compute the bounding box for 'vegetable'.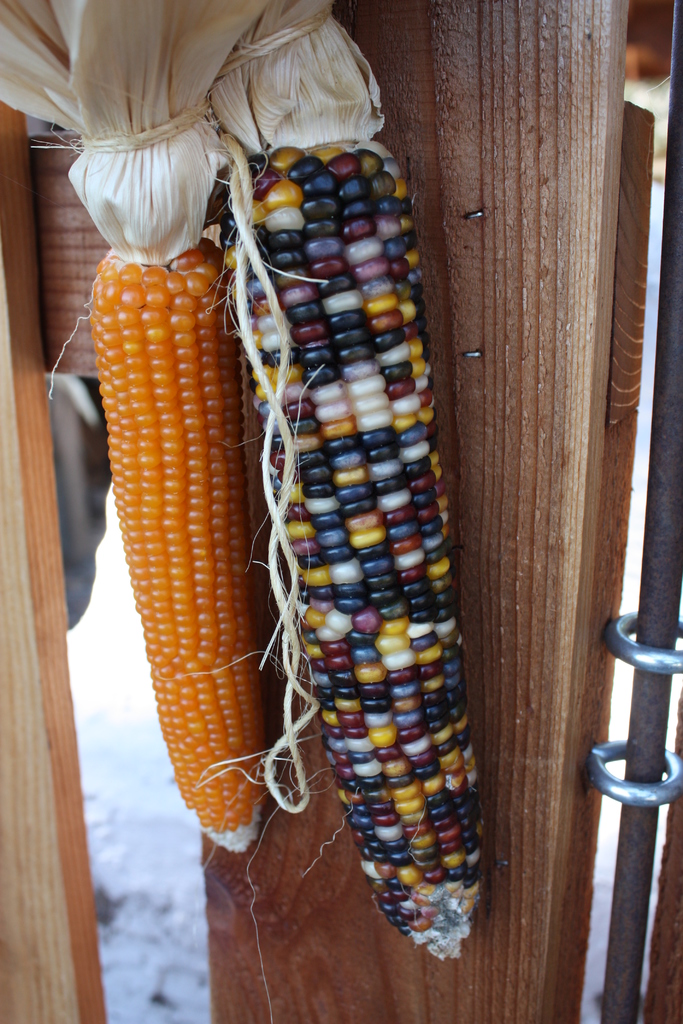
<box>140,0,502,935</box>.
